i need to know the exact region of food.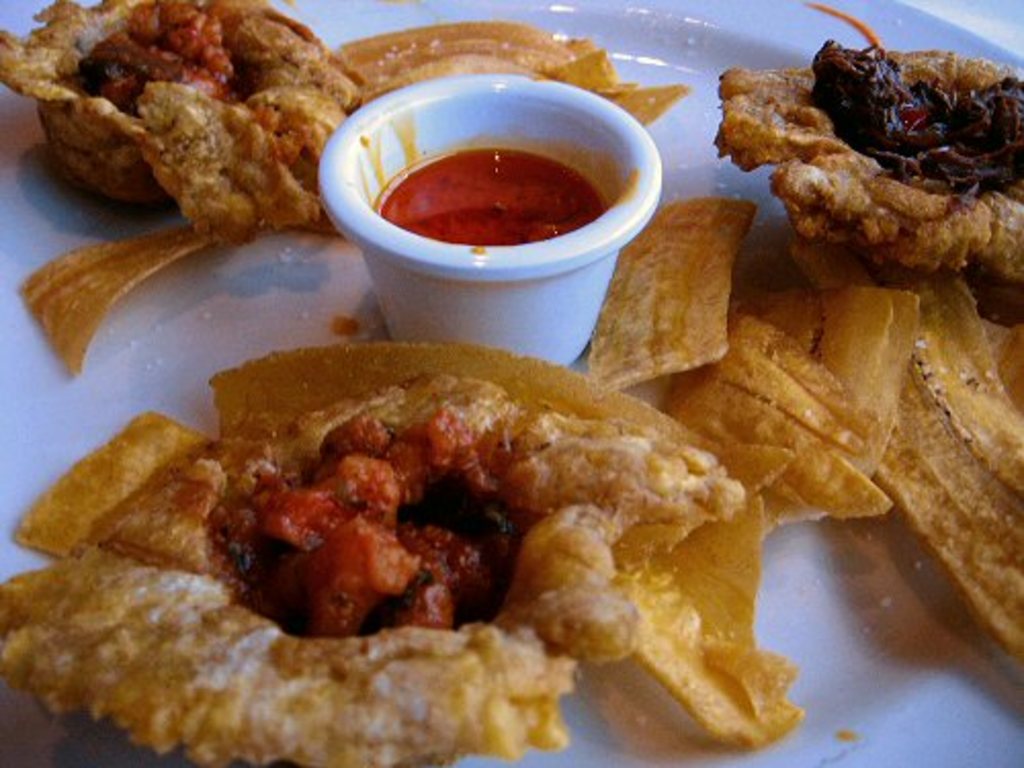
Region: bbox=(96, 313, 801, 733).
